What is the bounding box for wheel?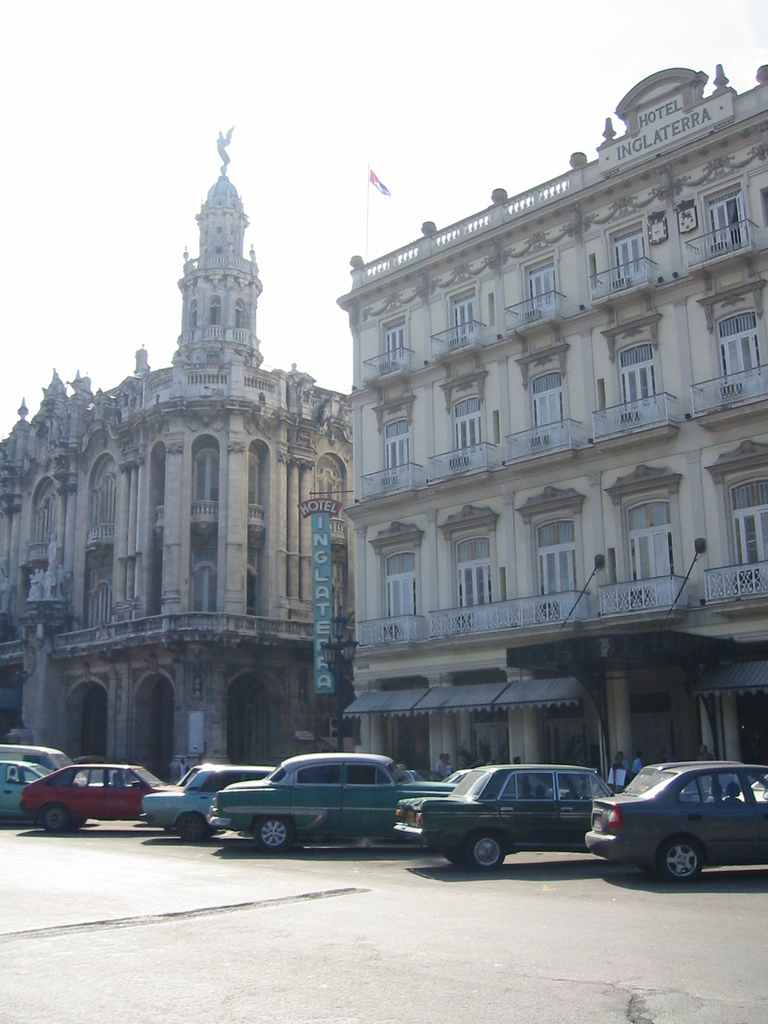
[171,810,214,846].
